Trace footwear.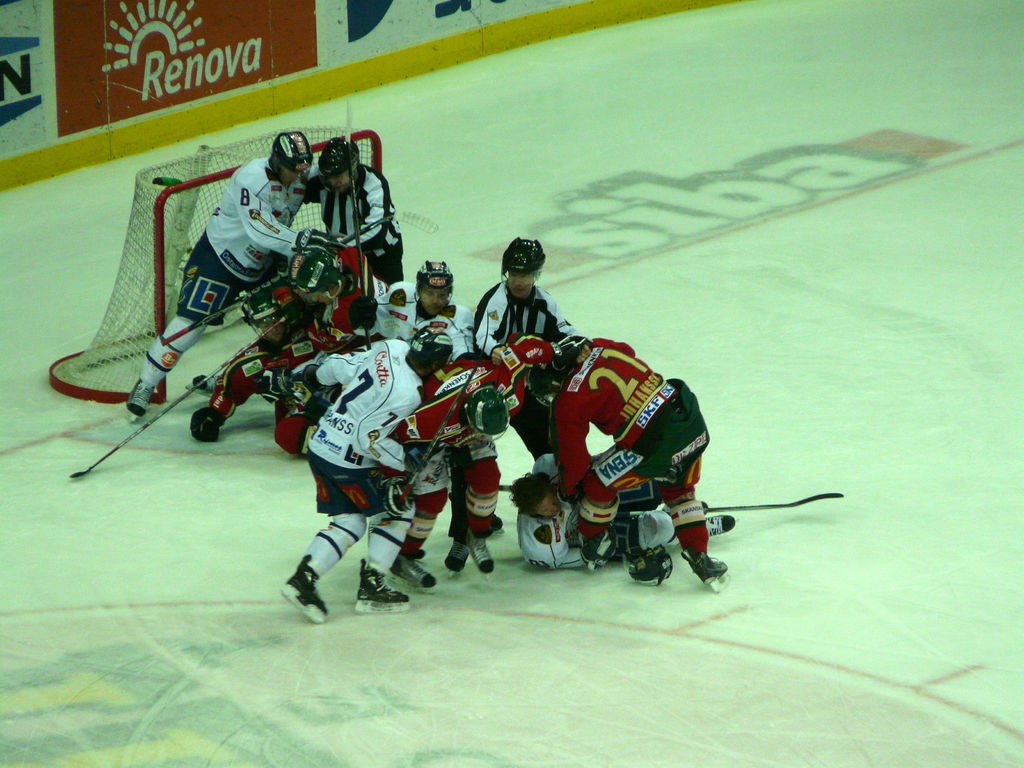
Traced to bbox(284, 560, 333, 618).
